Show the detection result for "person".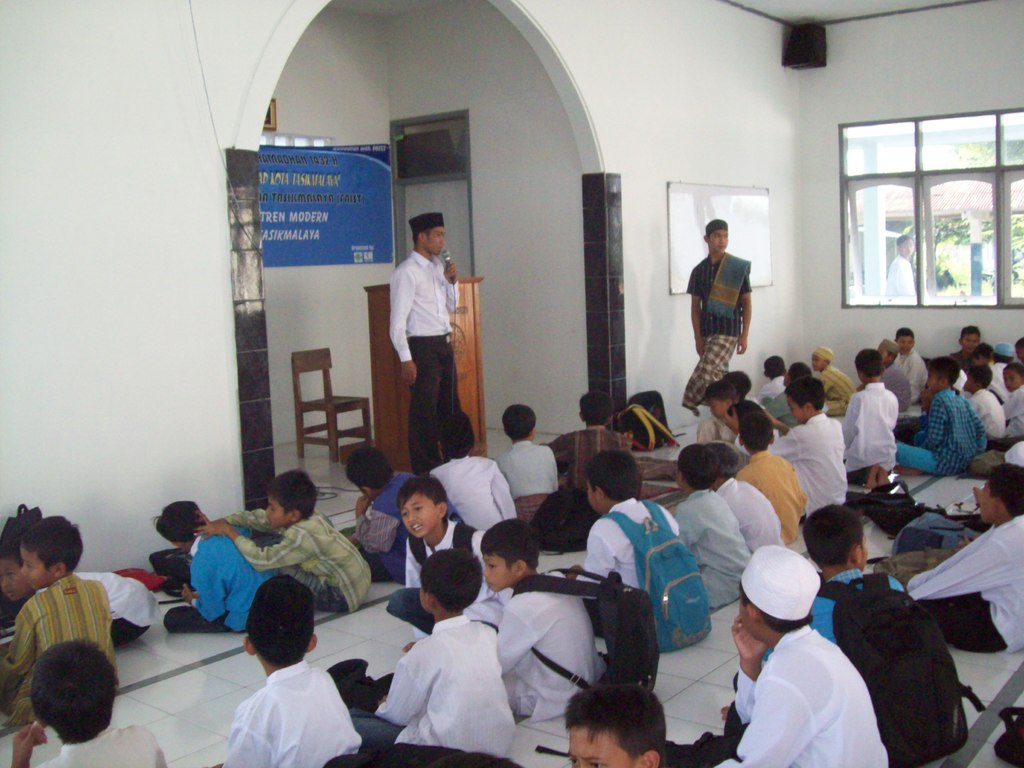
rect(991, 358, 1006, 392).
